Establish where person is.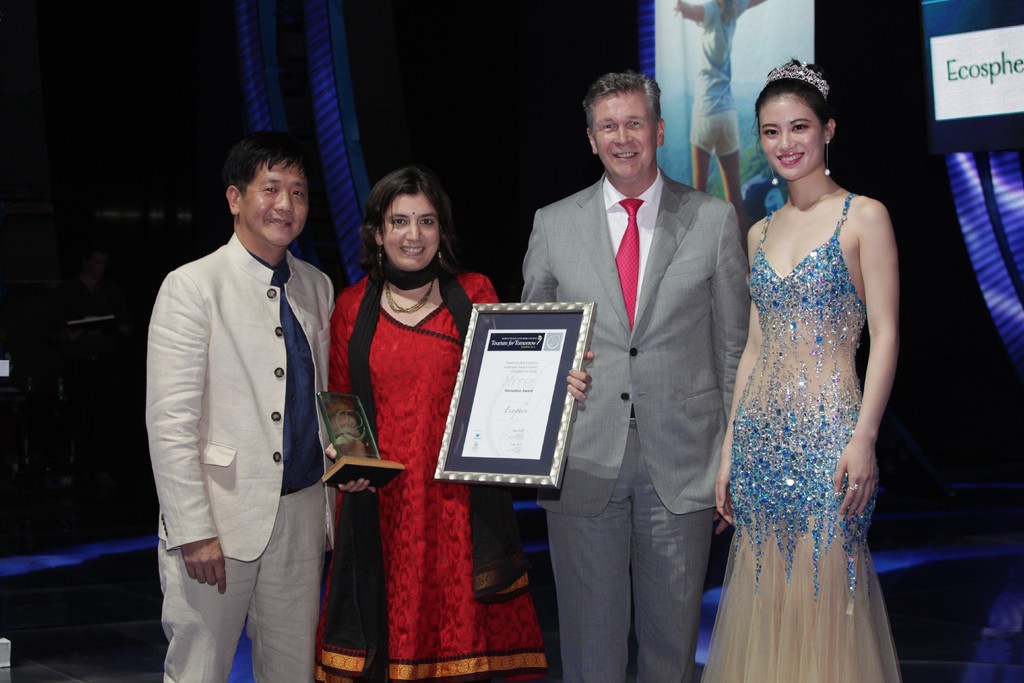
Established at crop(135, 118, 343, 682).
